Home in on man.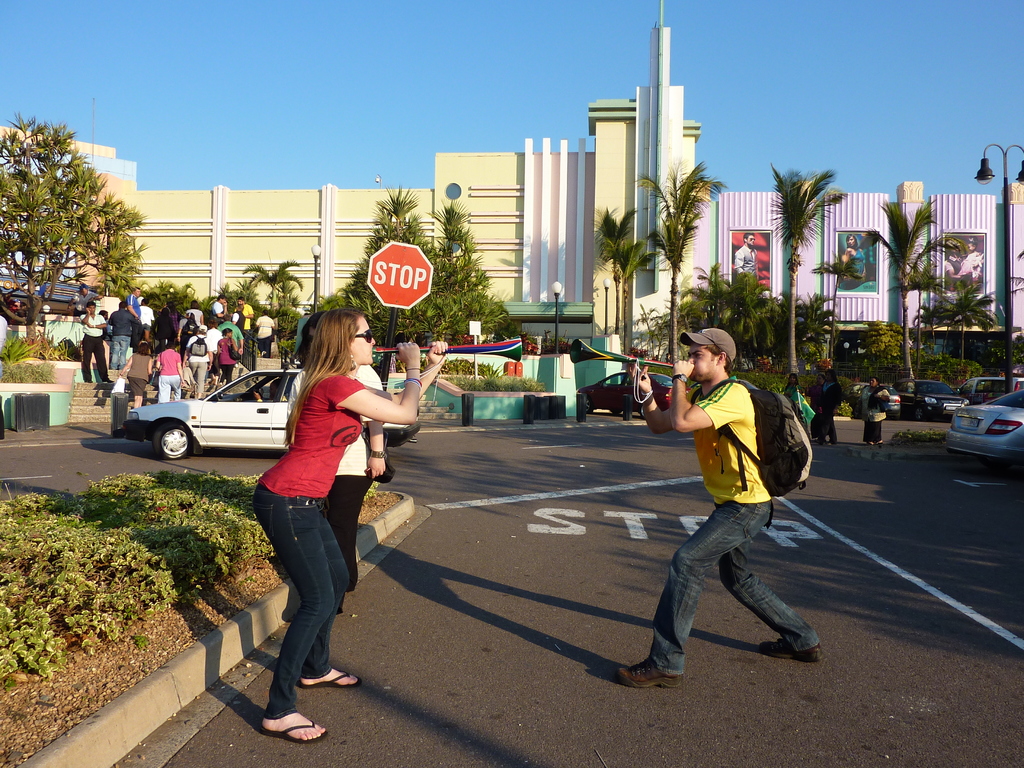
Homed in at detection(639, 333, 820, 685).
